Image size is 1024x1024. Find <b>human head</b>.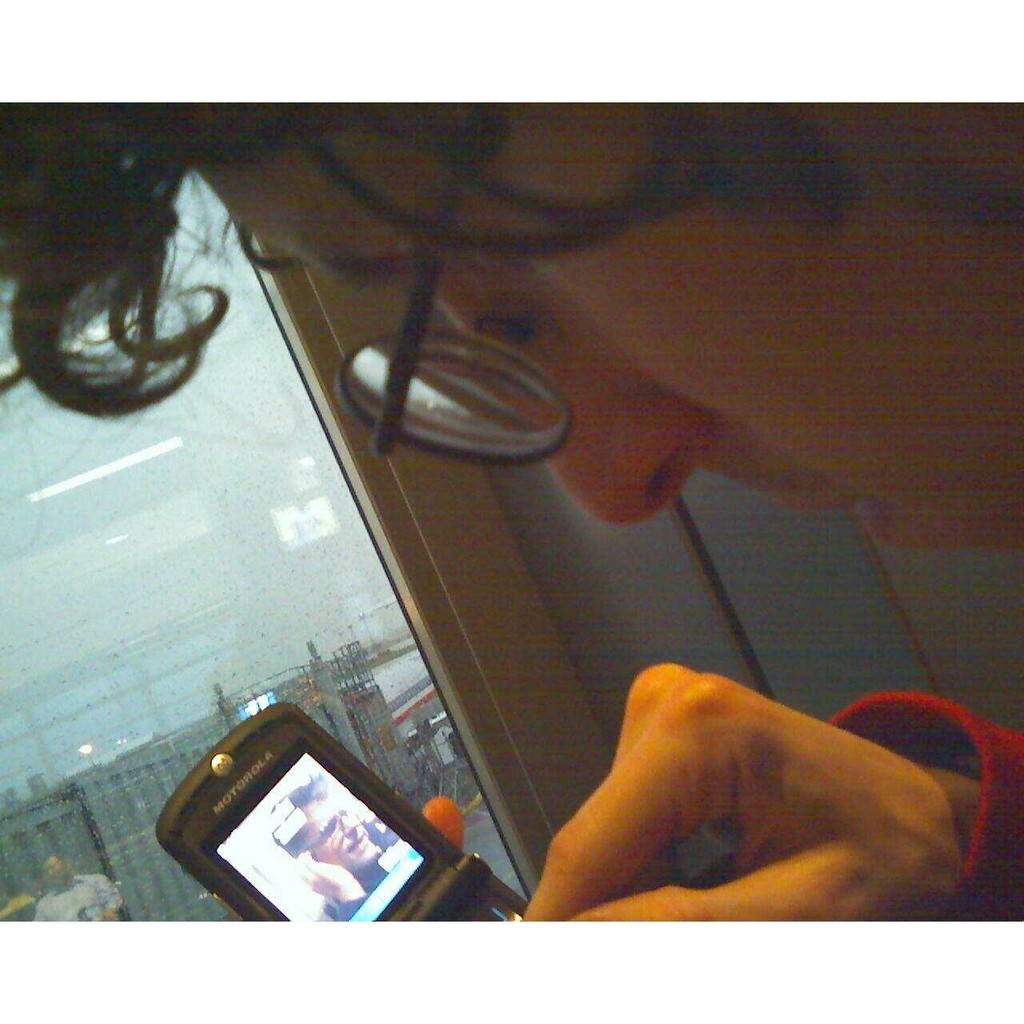
<box>33,853,71,891</box>.
